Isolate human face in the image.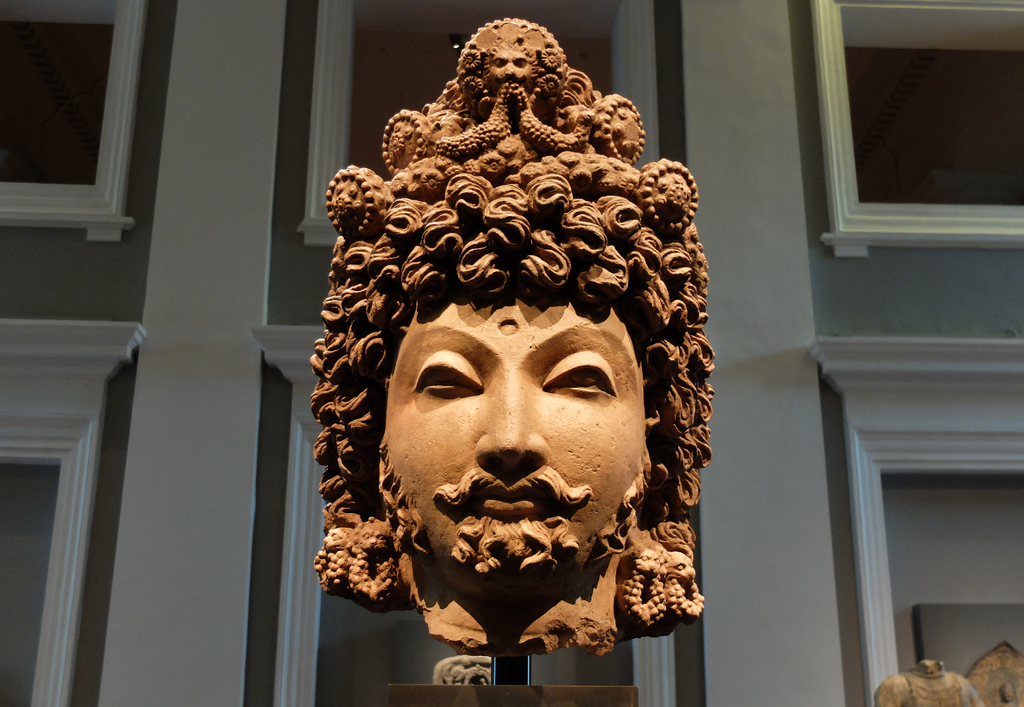
Isolated region: <region>383, 287, 646, 588</region>.
